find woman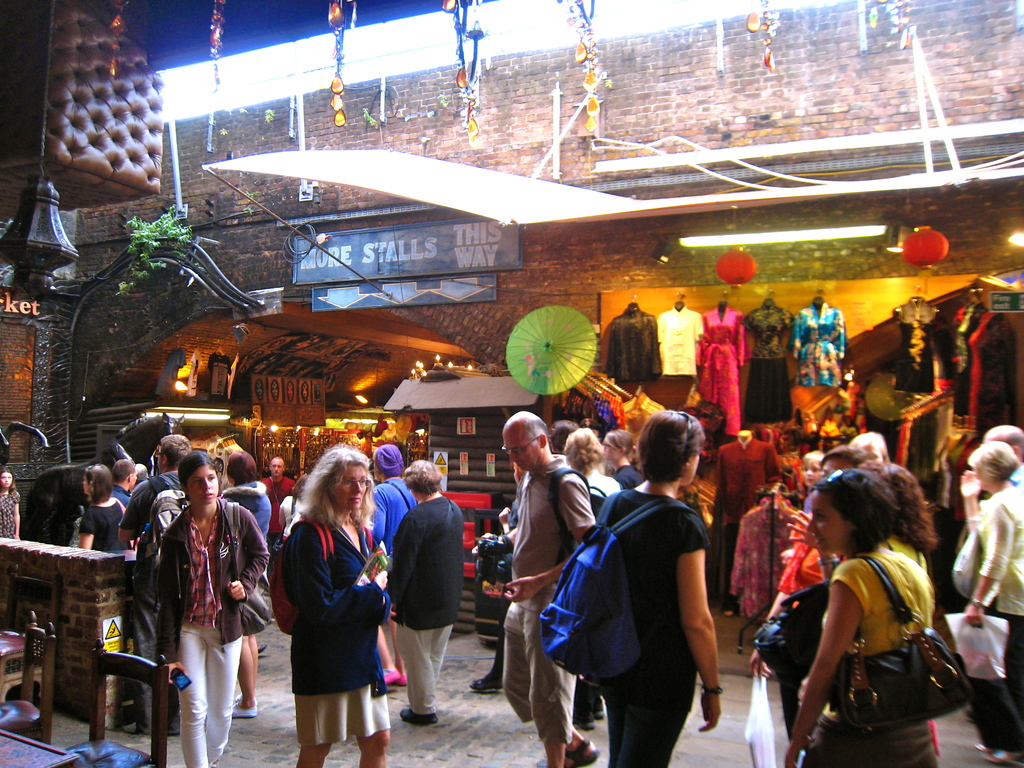
77,458,137,547
